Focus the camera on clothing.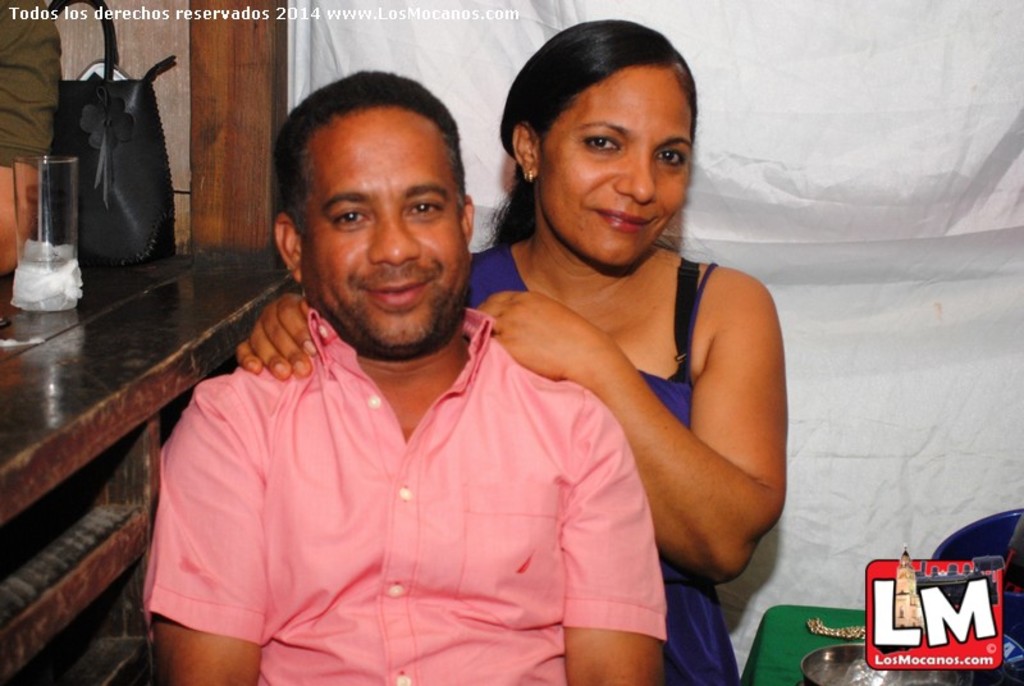
Focus region: pyautogui.locateOnScreen(461, 241, 740, 685).
